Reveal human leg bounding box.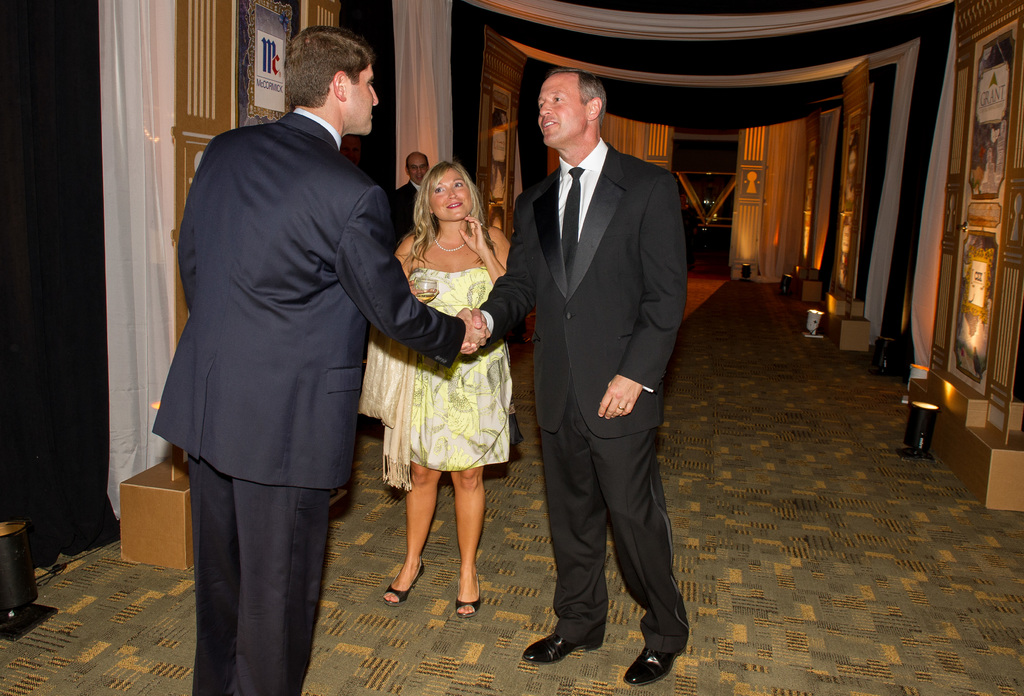
Revealed: BBox(451, 473, 482, 622).
